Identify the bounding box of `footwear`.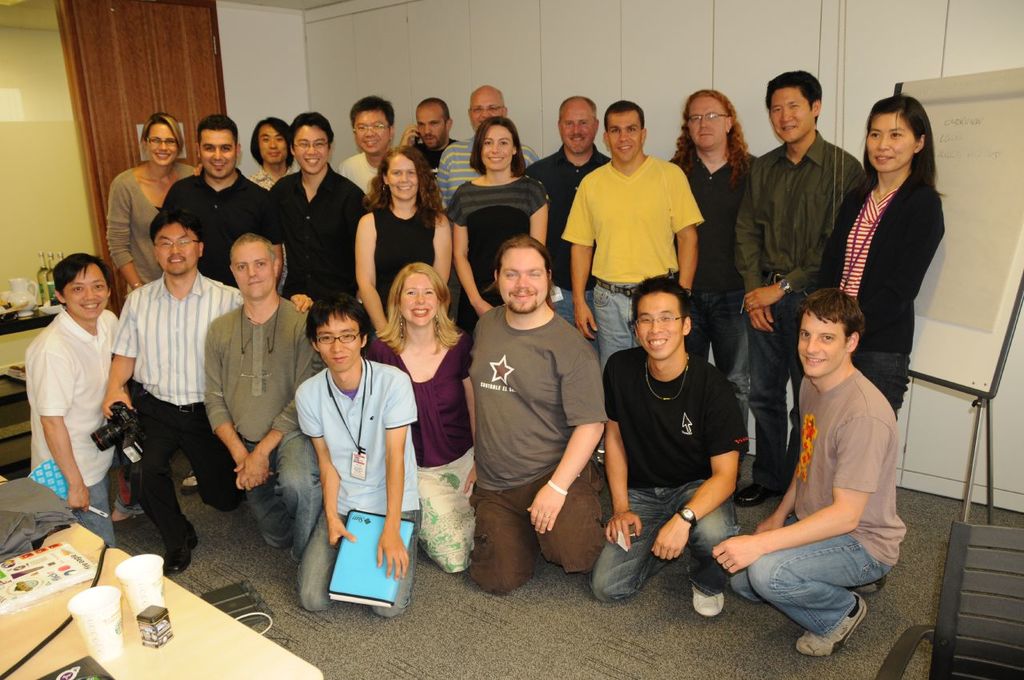
795/594/862/654.
